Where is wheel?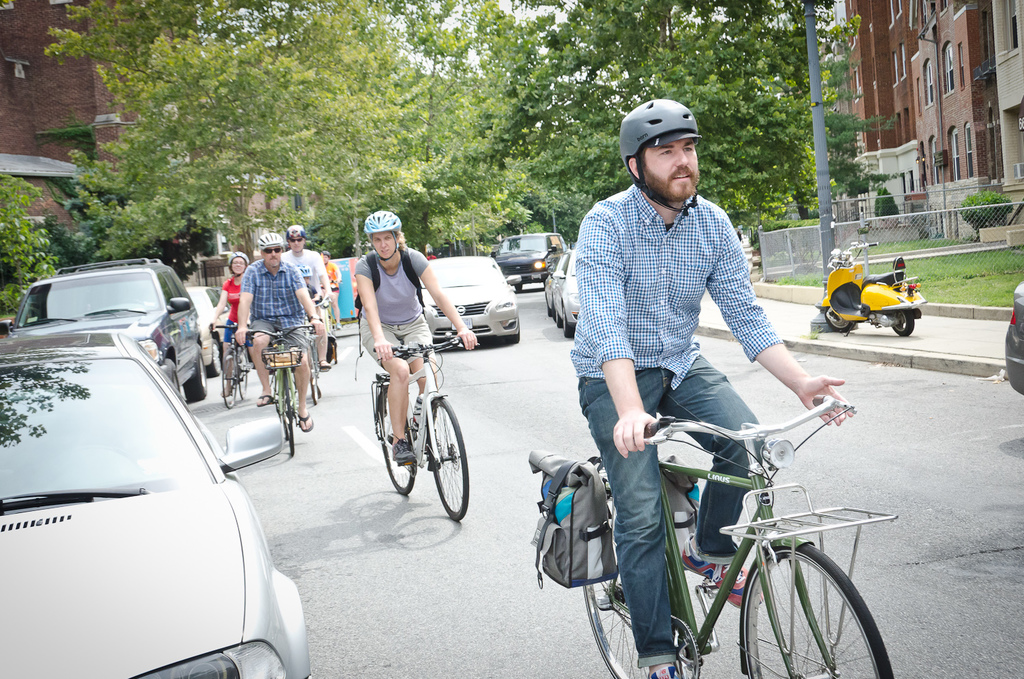
{"x1": 427, "y1": 398, "x2": 468, "y2": 523}.
